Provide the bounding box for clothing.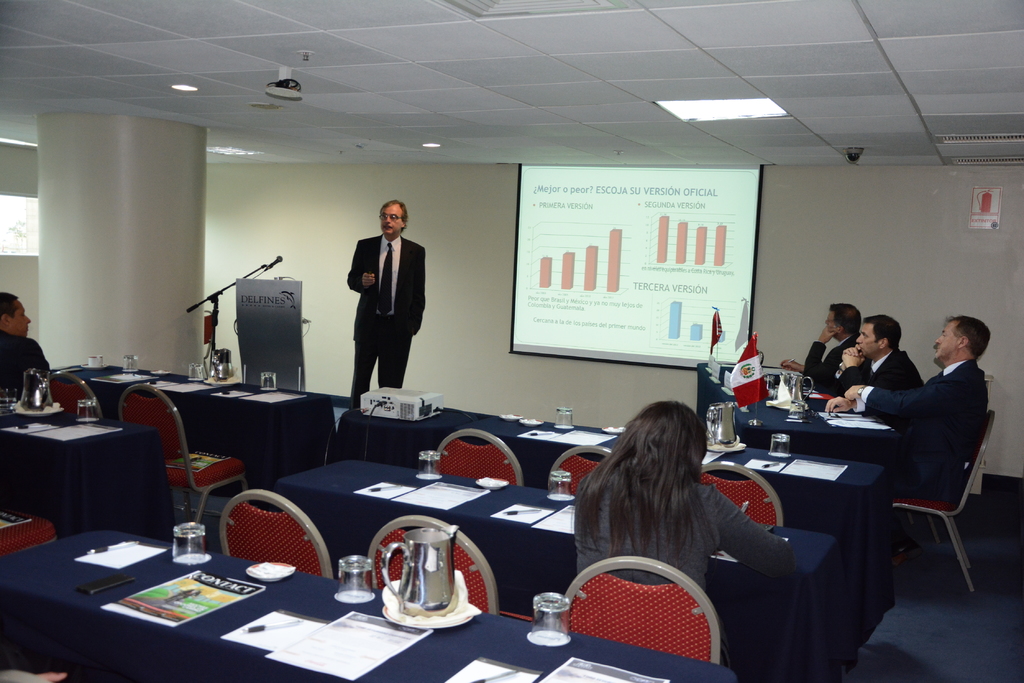
x1=805, y1=333, x2=862, y2=400.
